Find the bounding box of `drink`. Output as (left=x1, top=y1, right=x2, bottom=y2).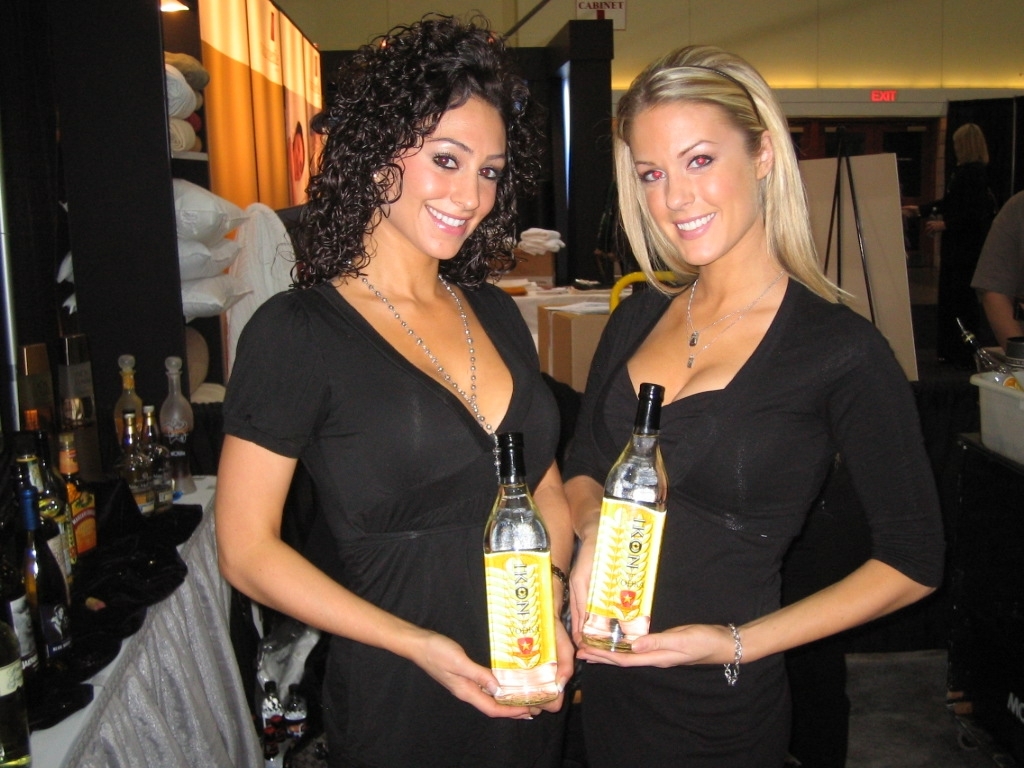
(left=116, top=354, right=144, bottom=440).
